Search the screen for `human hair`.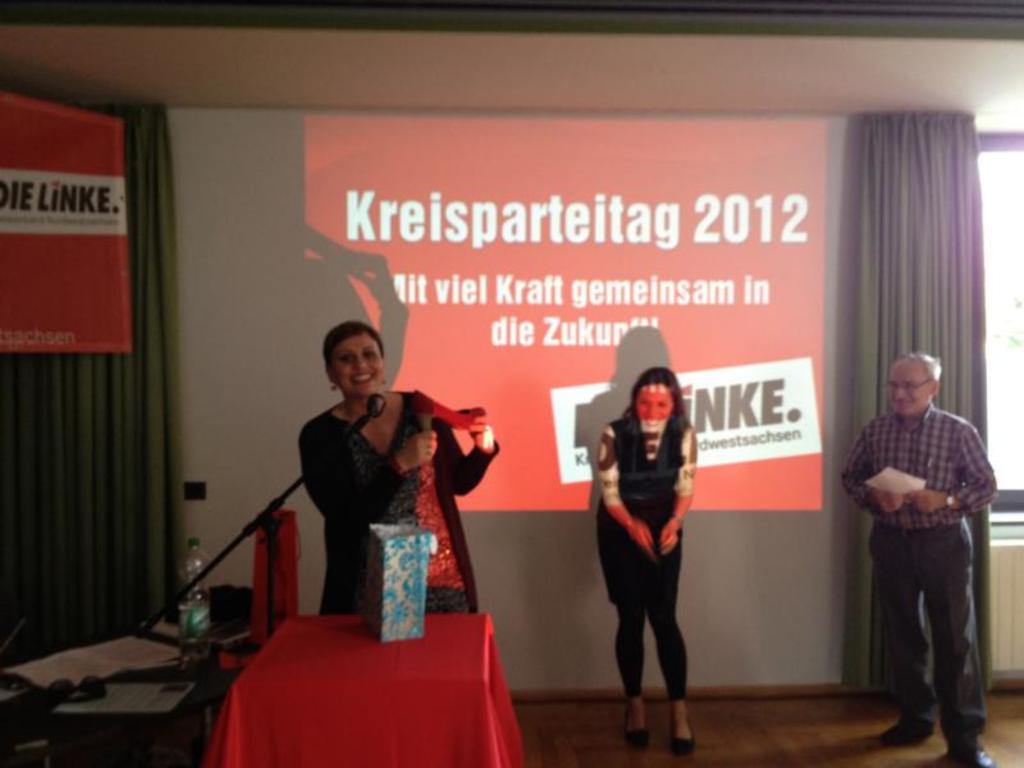
Found at 892/351/943/383.
